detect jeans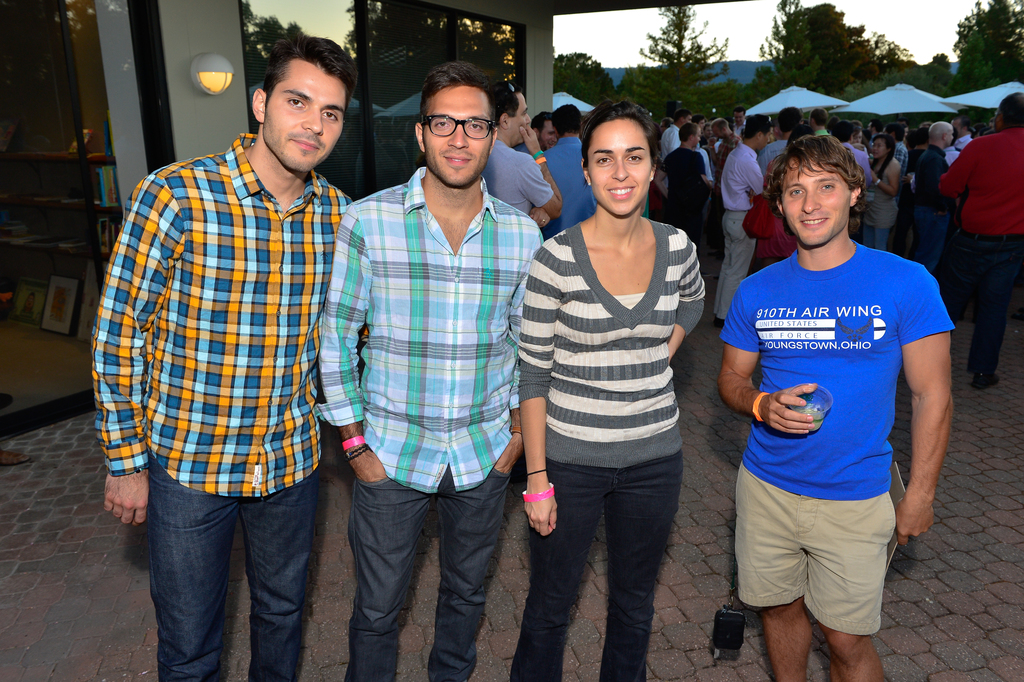
bbox=(126, 481, 324, 671)
